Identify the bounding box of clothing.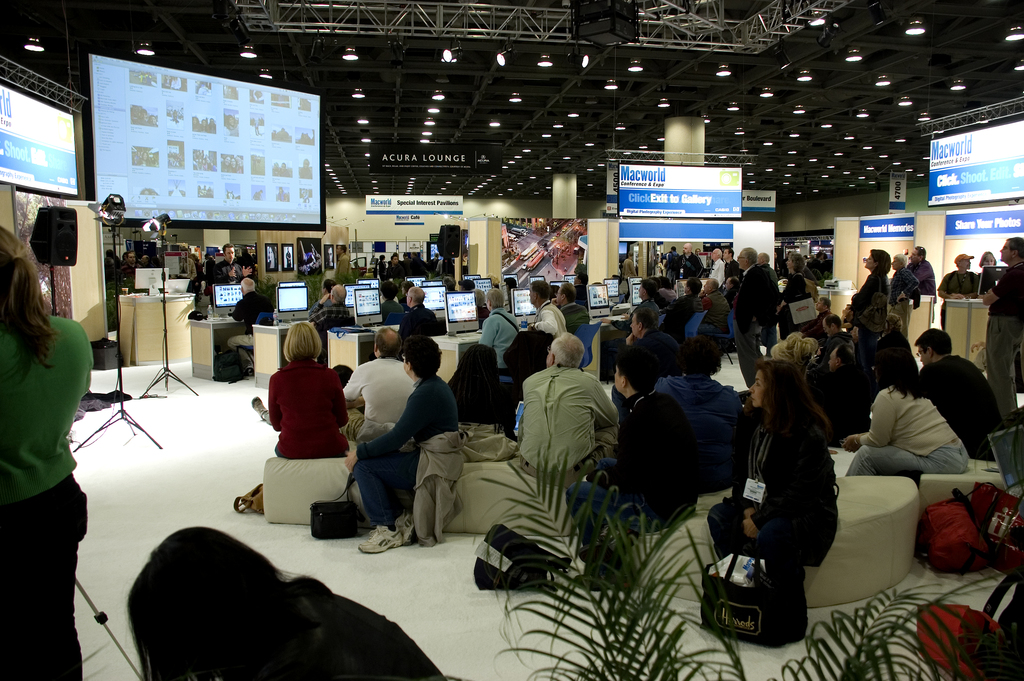
[left=485, top=299, right=522, bottom=368].
